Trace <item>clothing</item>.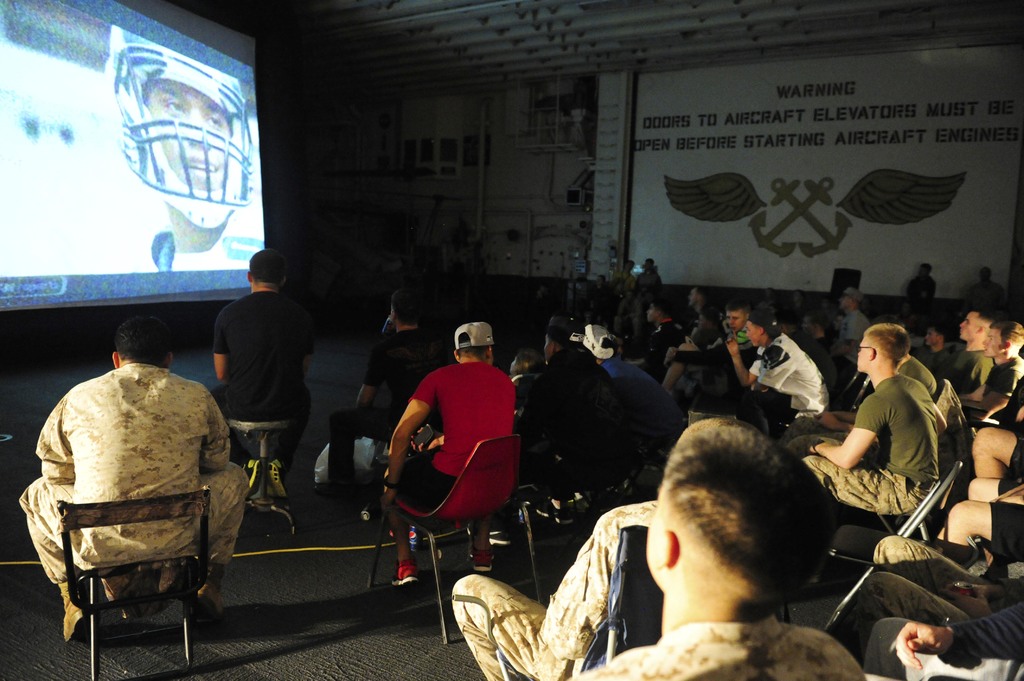
Traced to (833,313,872,360).
